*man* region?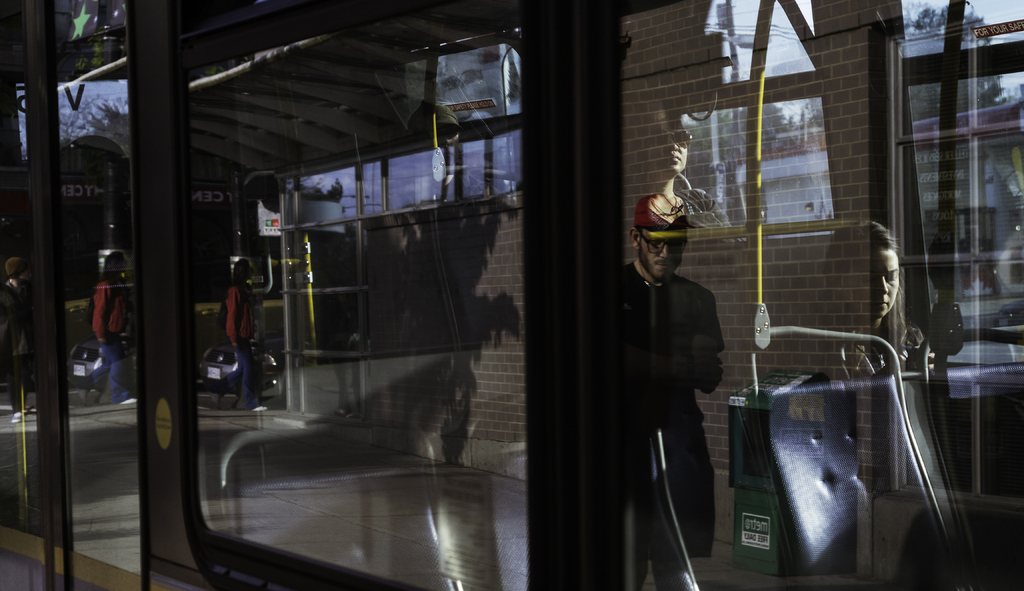
bbox(628, 182, 747, 578)
